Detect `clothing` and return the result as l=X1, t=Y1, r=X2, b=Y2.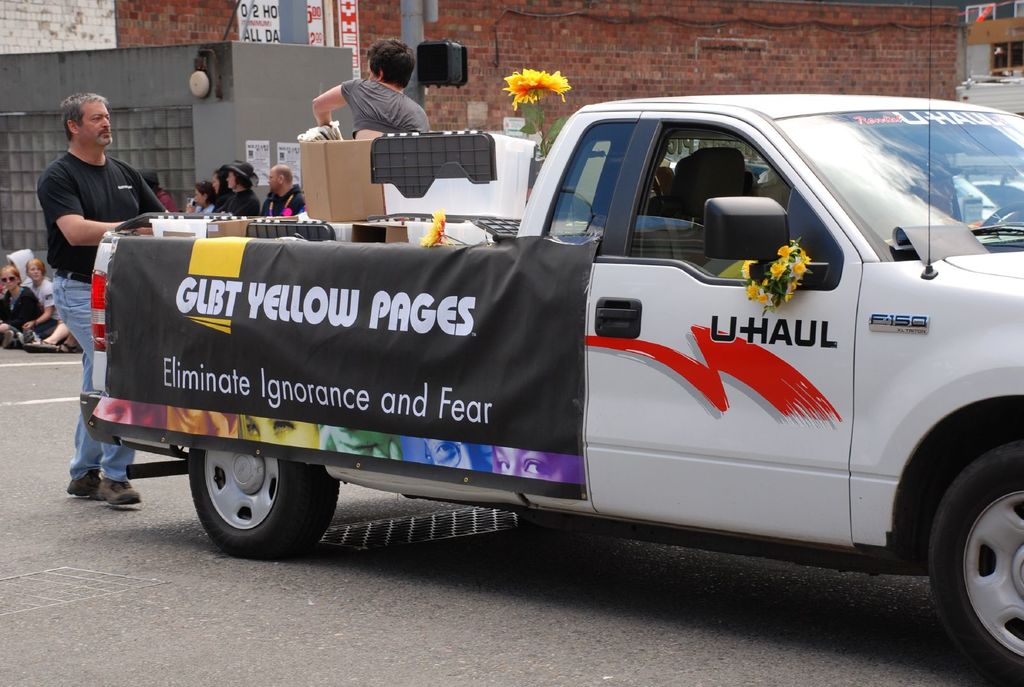
l=225, t=183, r=259, b=213.
